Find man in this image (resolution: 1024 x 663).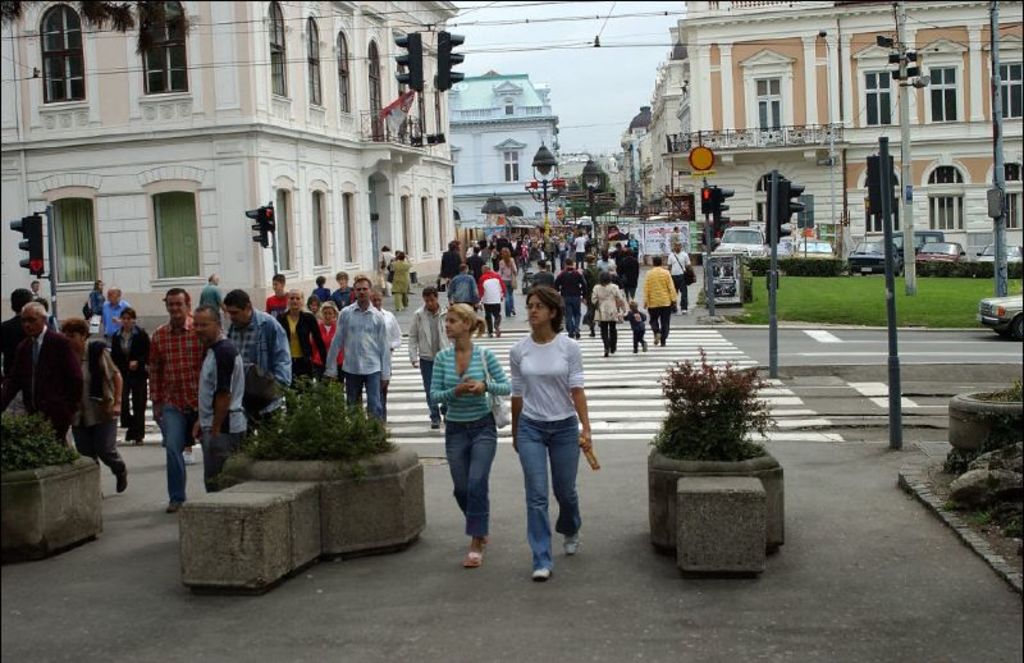
(101,288,123,346).
